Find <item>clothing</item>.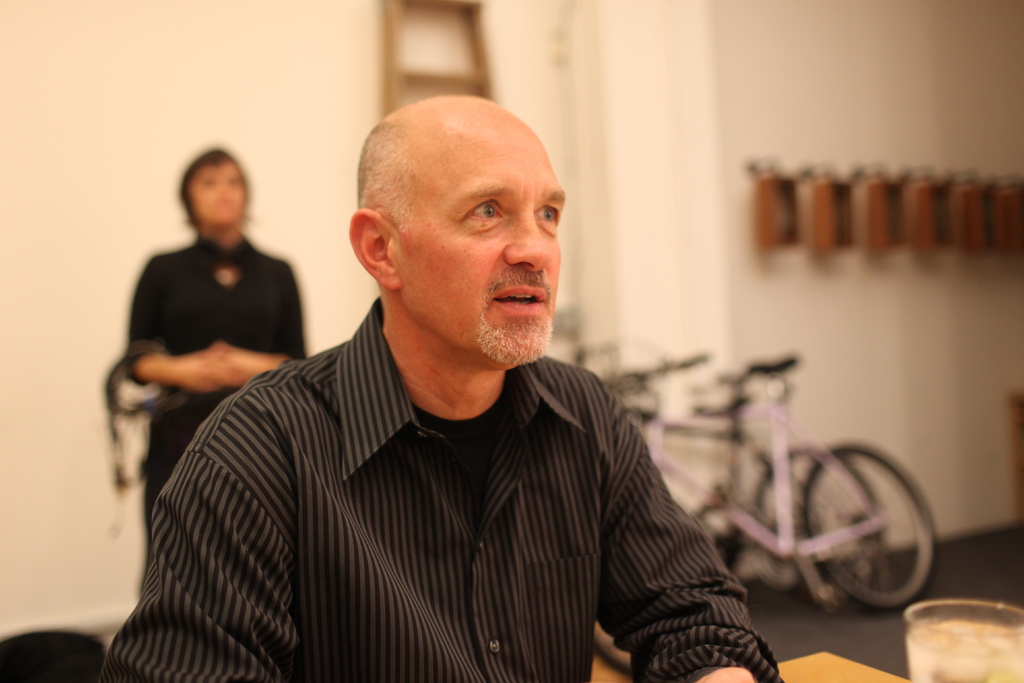
<box>81,302,781,682</box>.
